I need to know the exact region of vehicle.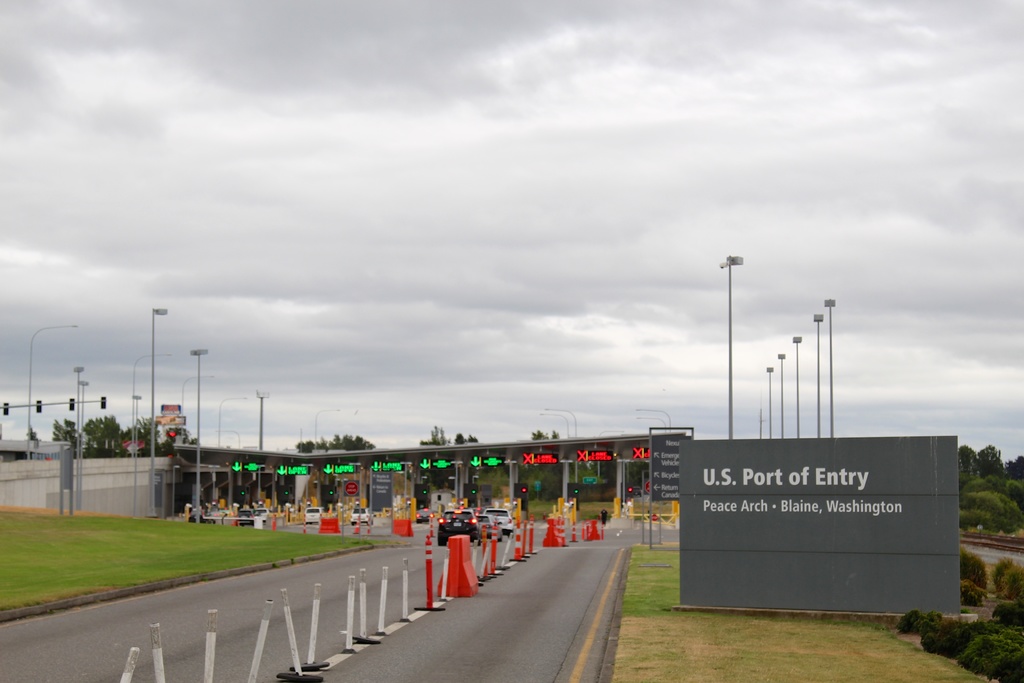
Region: bbox=(302, 504, 326, 524).
